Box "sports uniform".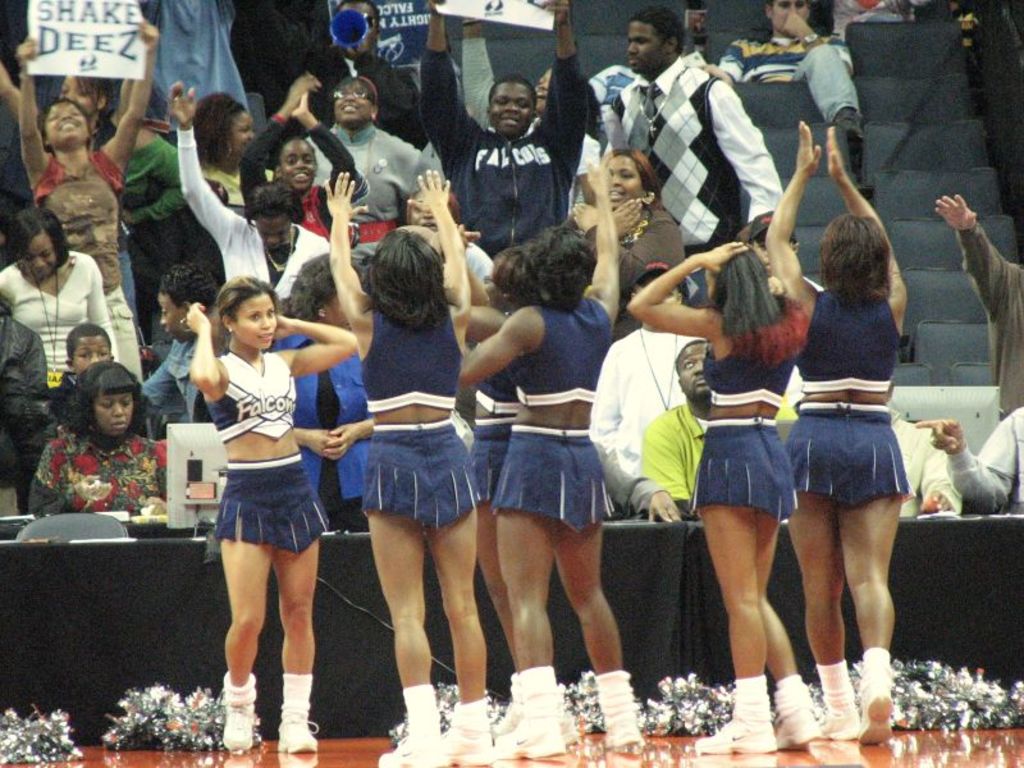
{"left": 214, "top": 346, "right": 329, "bottom": 749}.
